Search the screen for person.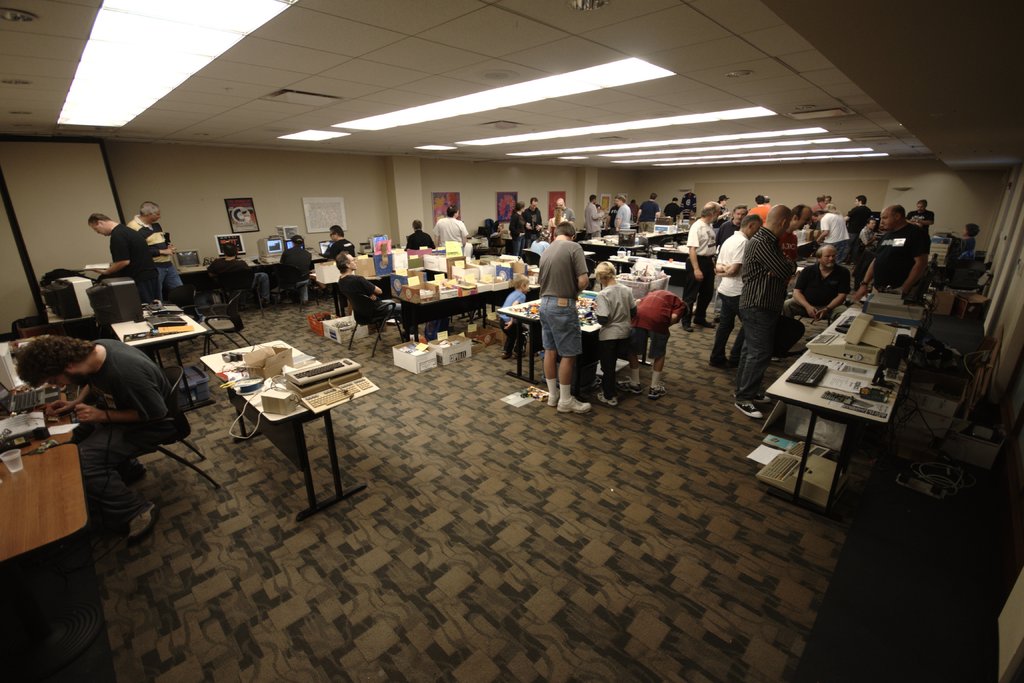
Found at pyautogui.locateOnScreen(508, 199, 531, 259).
